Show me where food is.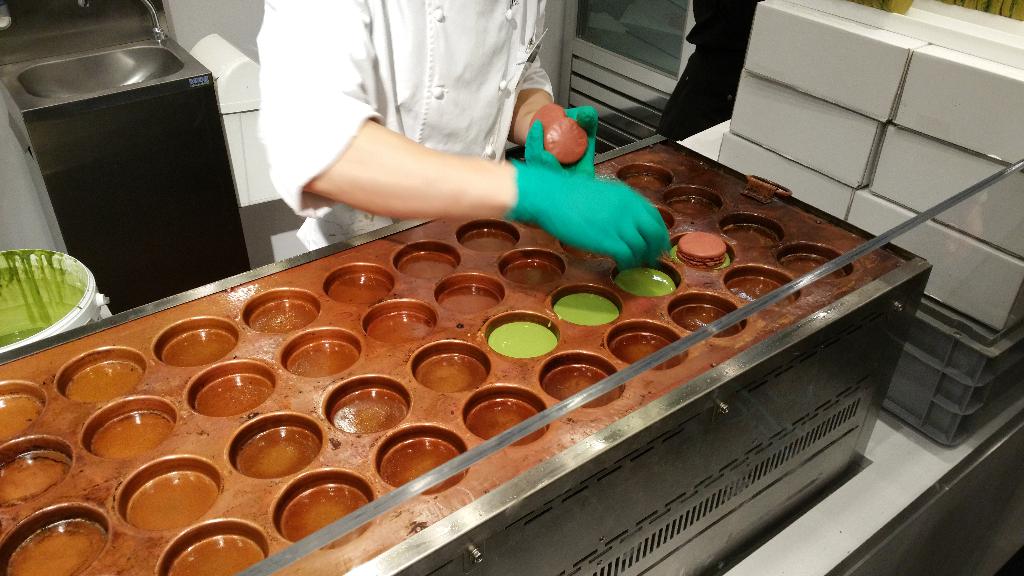
food is at l=493, t=321, r=554, b=355.
